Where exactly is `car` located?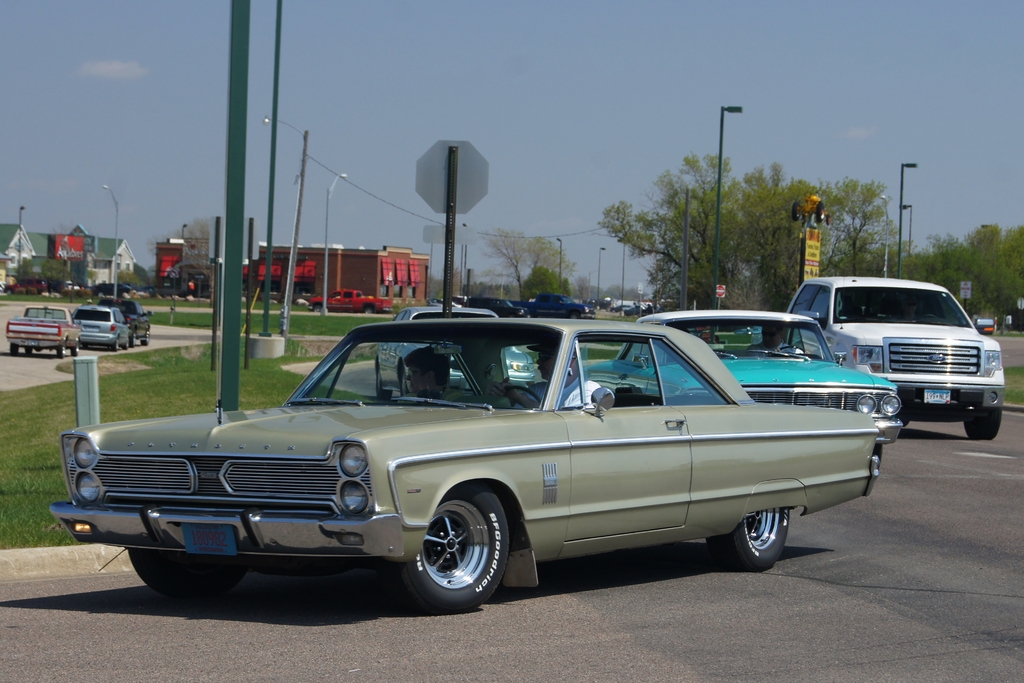
Its bounding box is [x1=391, y1=301, x2=496, y2=327].
